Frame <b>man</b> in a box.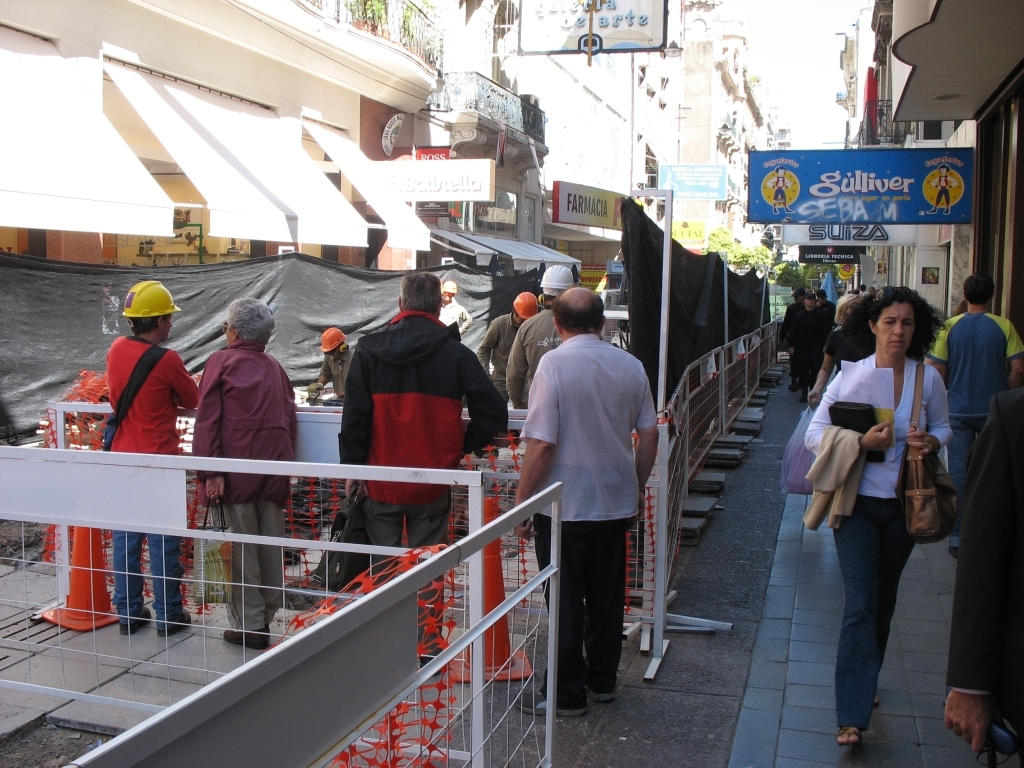
{"x1": 304, "y1": 326, "x2": 353, "y2": 400}.
